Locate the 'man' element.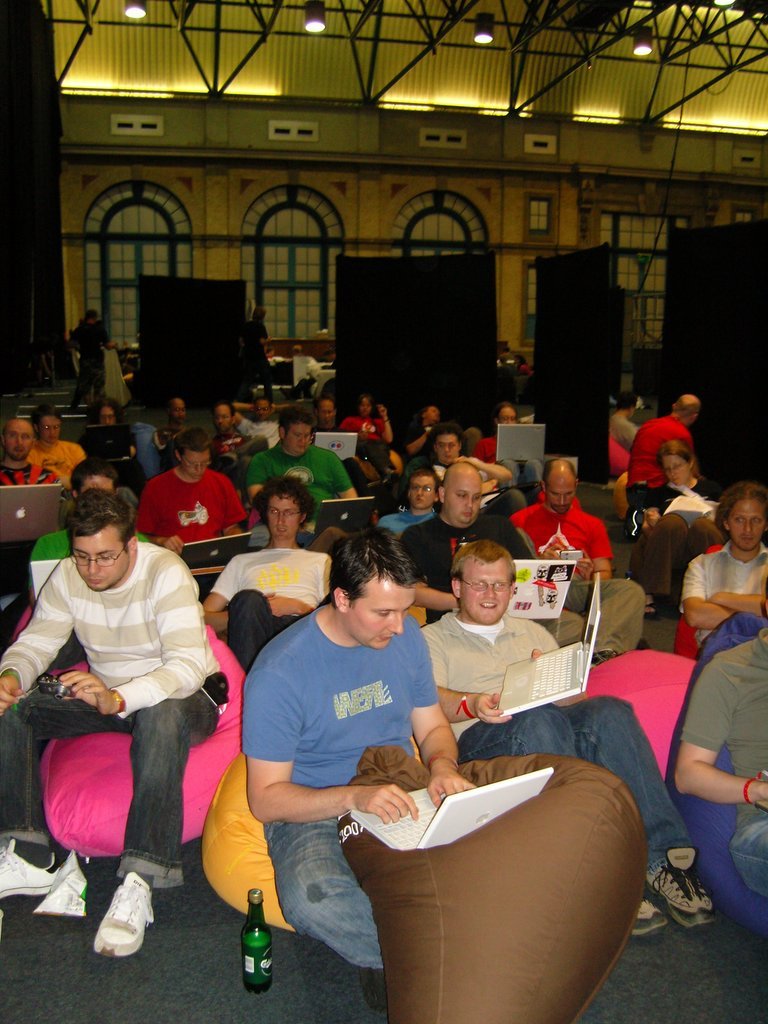
Element bbox: {"left": 431, "top": 525, "right": 729, "bottom": 952}.
